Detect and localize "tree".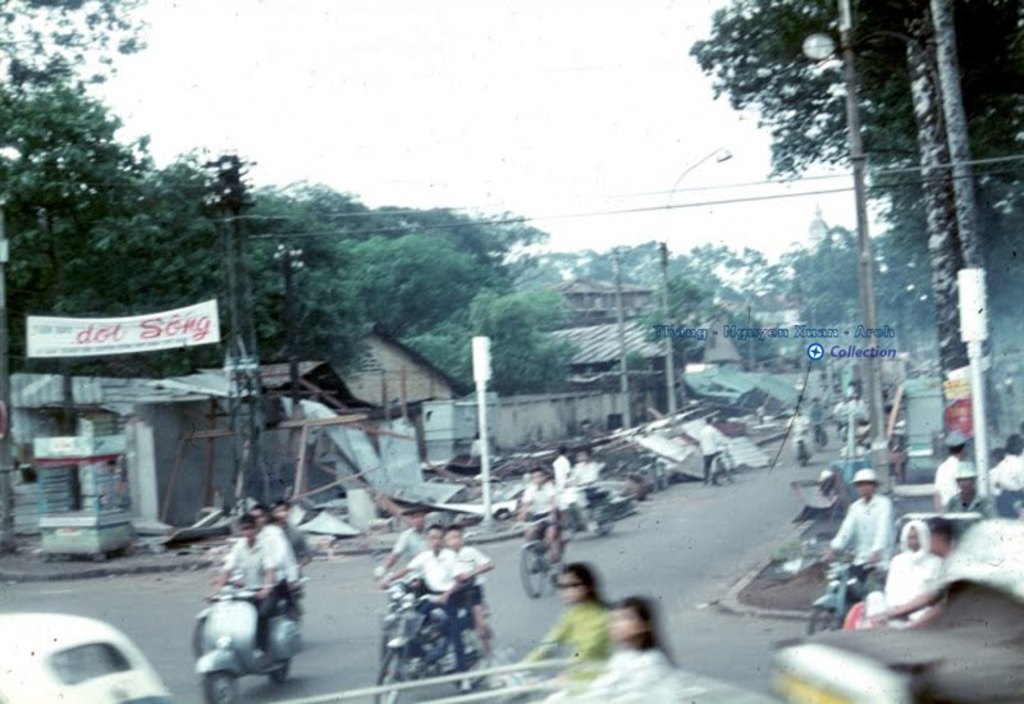
Localized at (782, 229, 883, 410).
